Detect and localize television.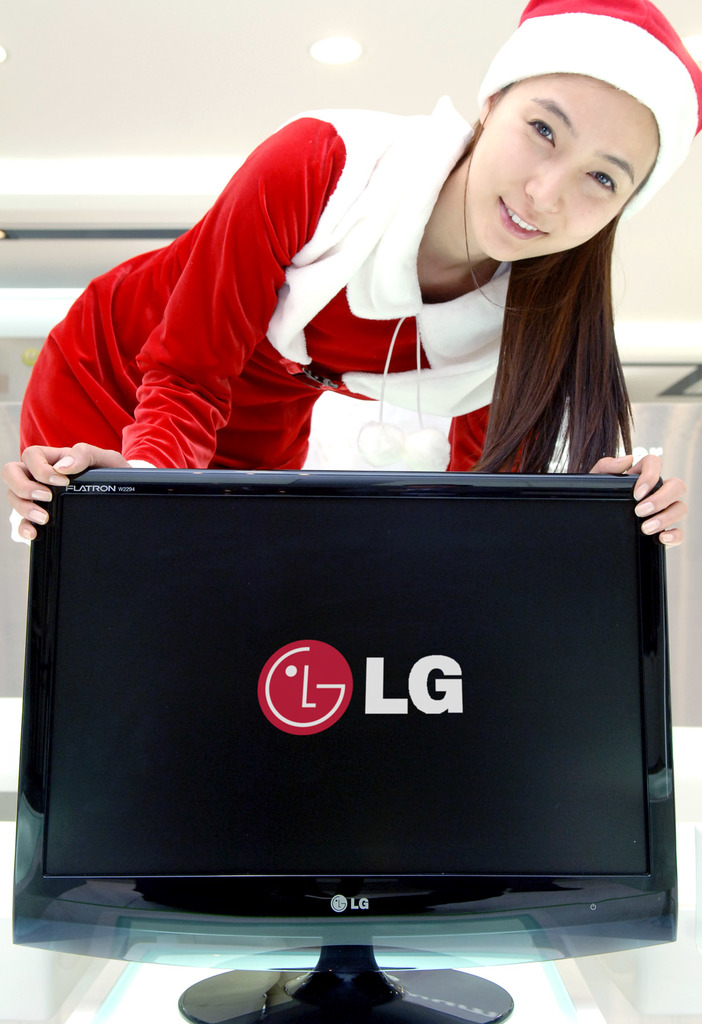
Localized at x1=14, y1=468, x2=680, y2=1023.
